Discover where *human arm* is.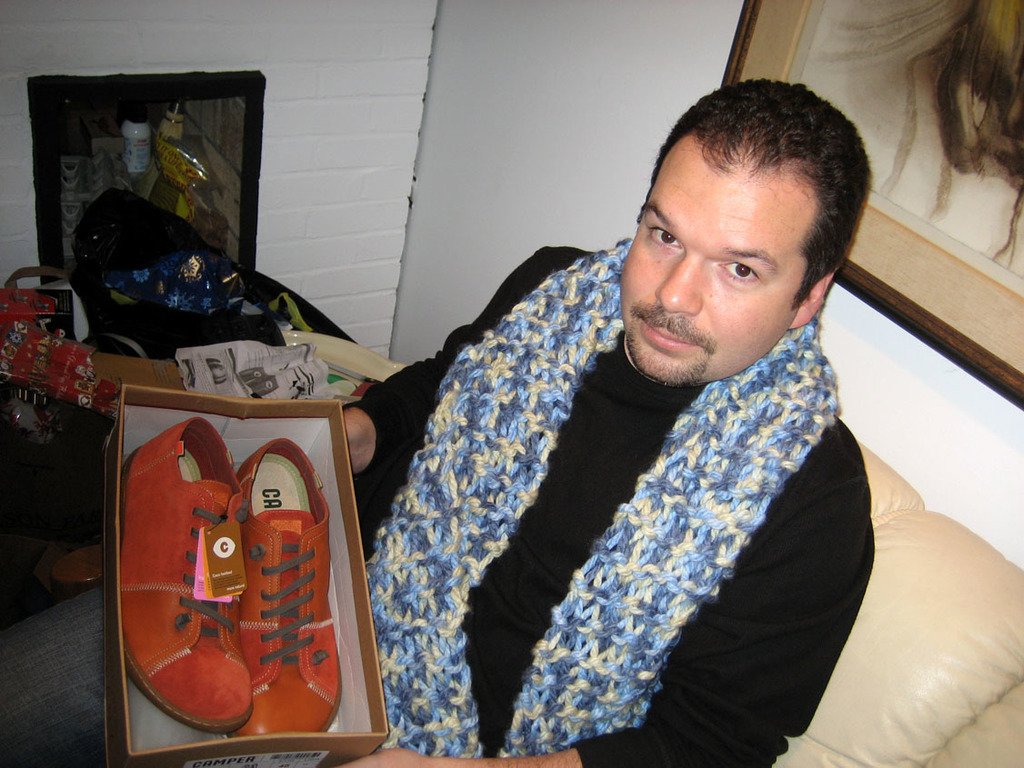
Discovered at left=333, top=482, right=859, bottom=767.
